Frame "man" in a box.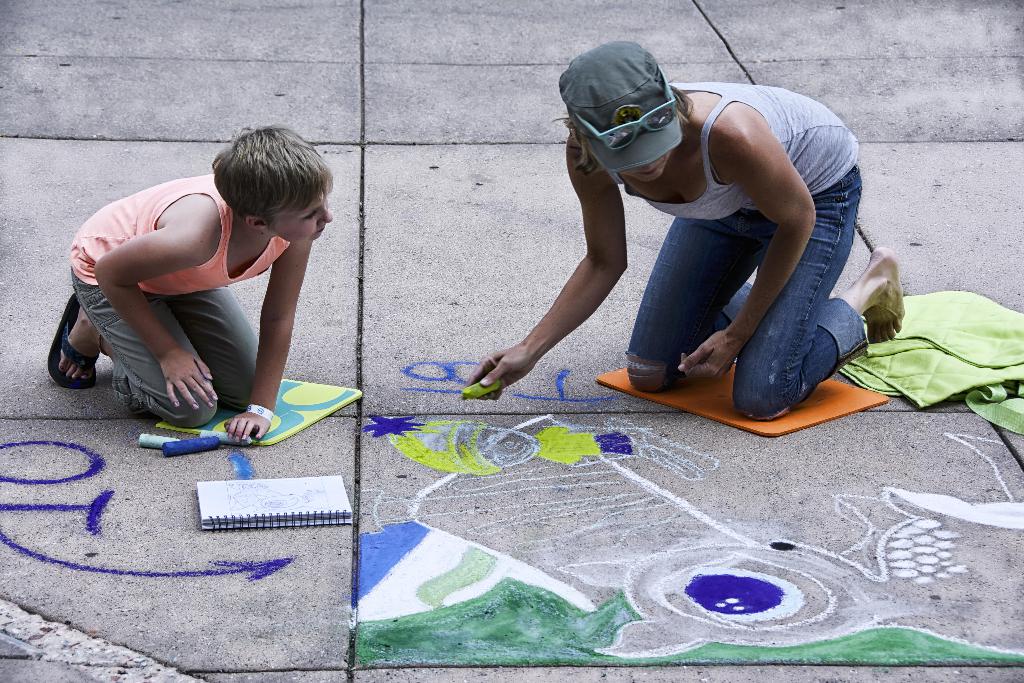
bbox=(452, 34, 911, 430).
